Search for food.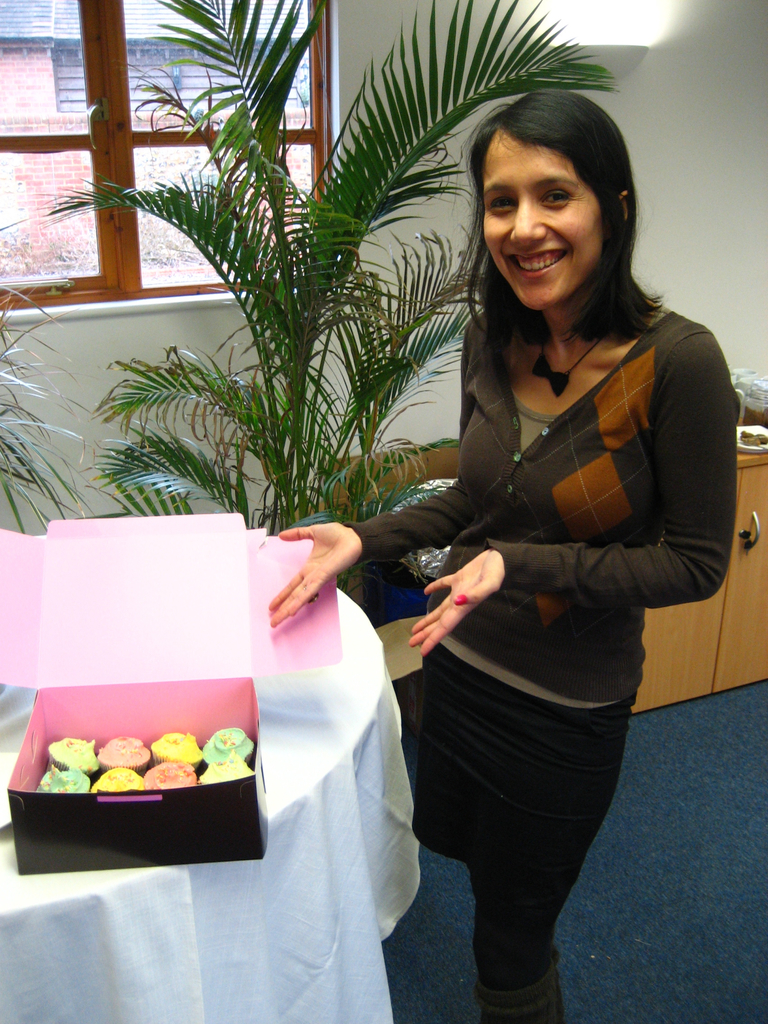
Found at bbox=[95, 735, 149, 765].
